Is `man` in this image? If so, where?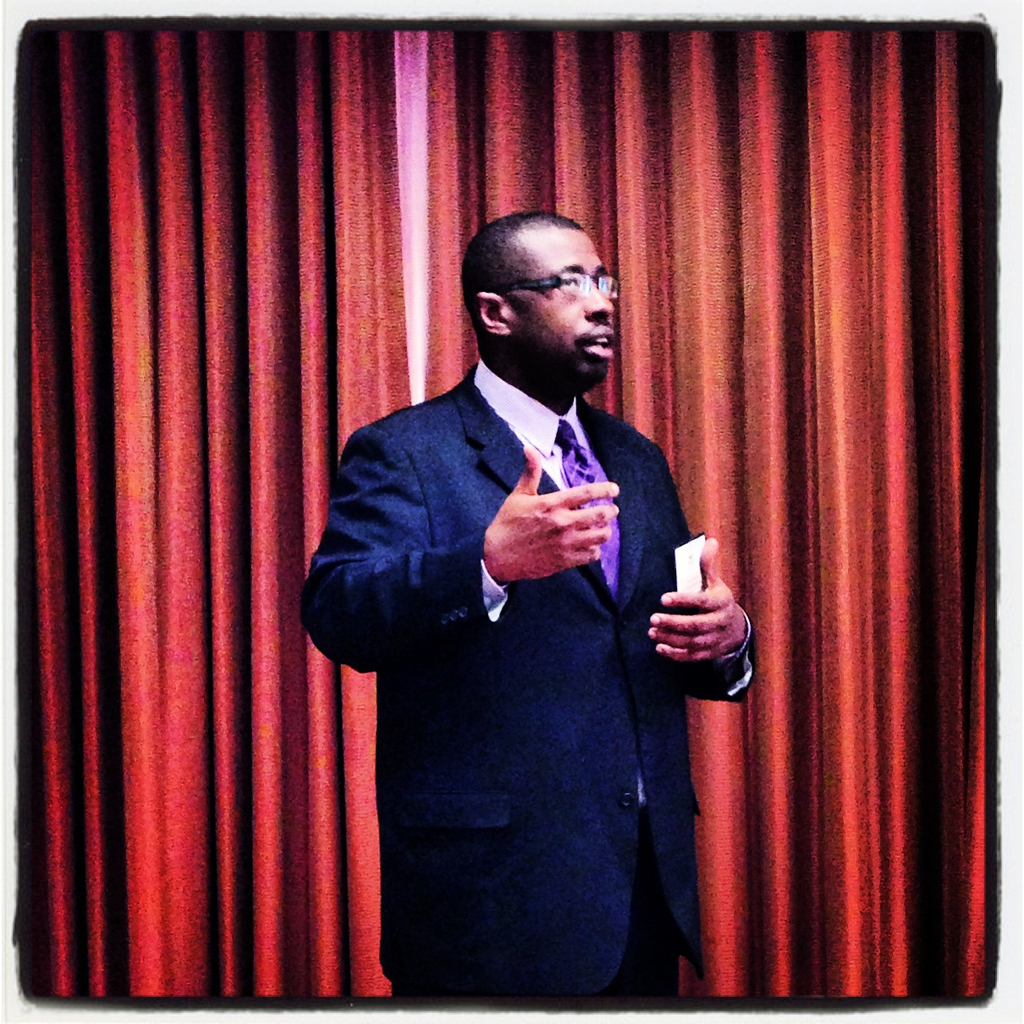
Yes, at l=311, t=204, r=761, b=983.
